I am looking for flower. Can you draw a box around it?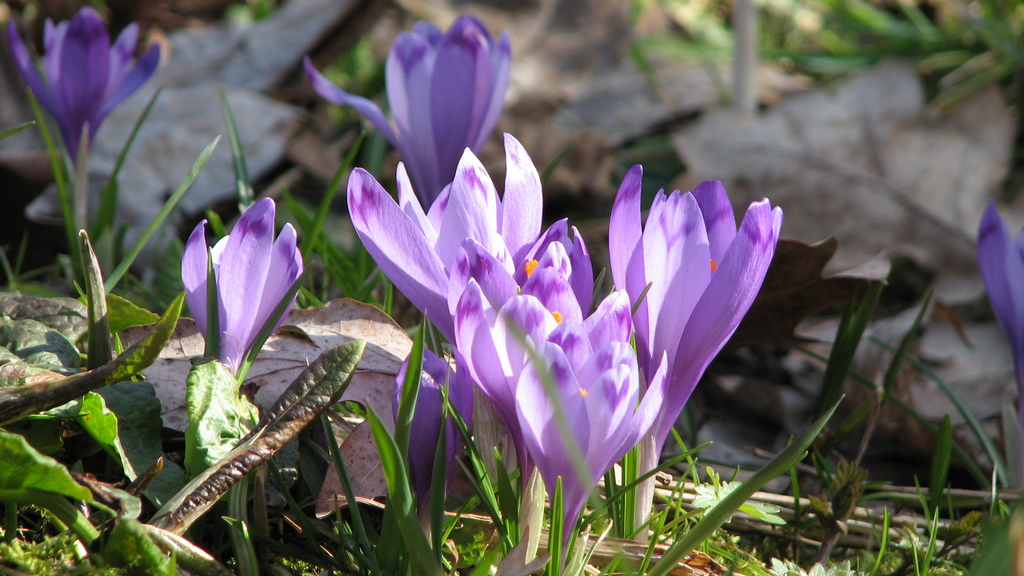
Sure, the bounding box is 179, 196, 305, 369.
